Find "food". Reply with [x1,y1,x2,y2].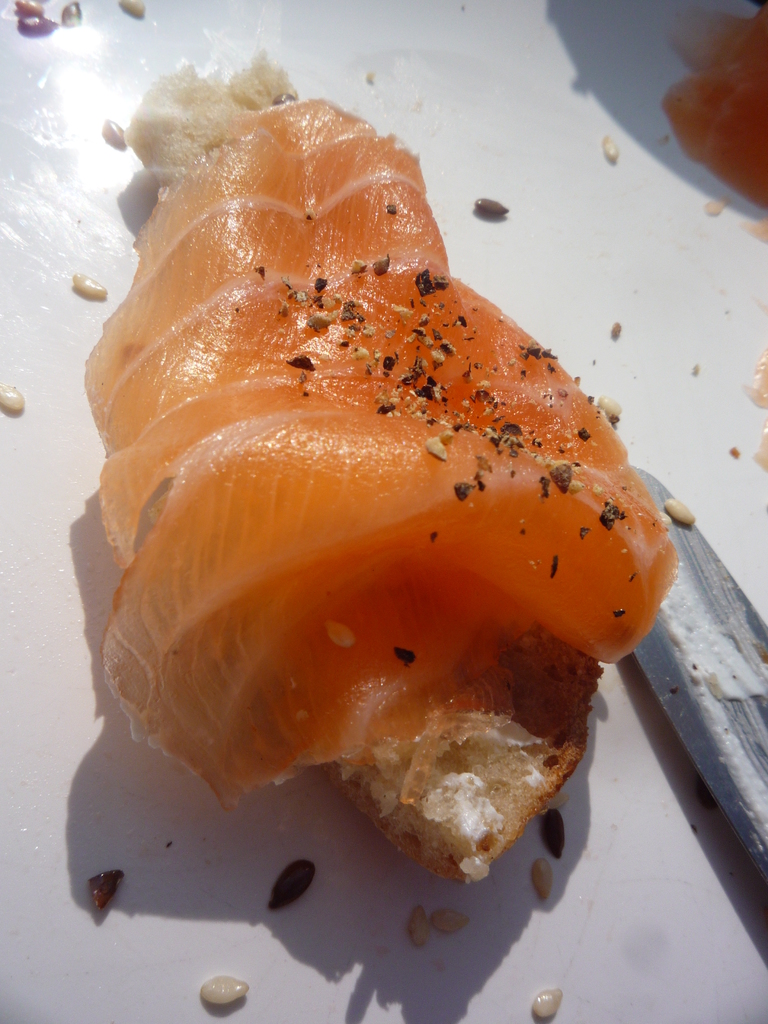
[63,100,693,905].
